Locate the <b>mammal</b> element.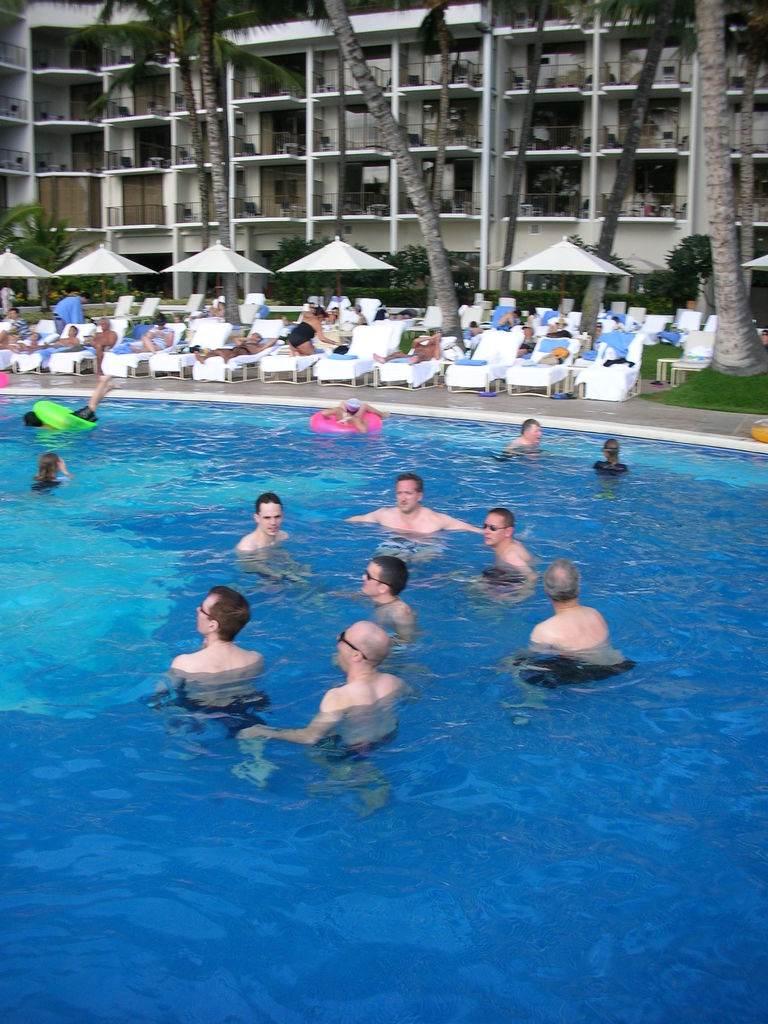
Element bbox: Rect(546, 316, 577, 340).
